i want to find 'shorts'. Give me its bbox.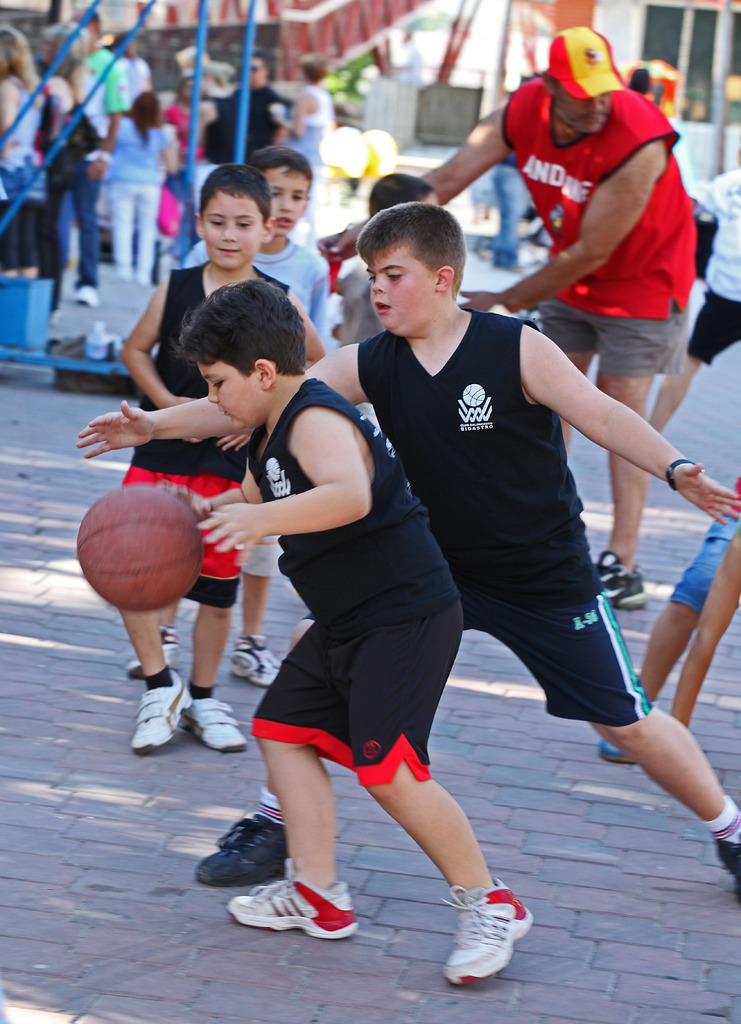
672/504/740/607.
